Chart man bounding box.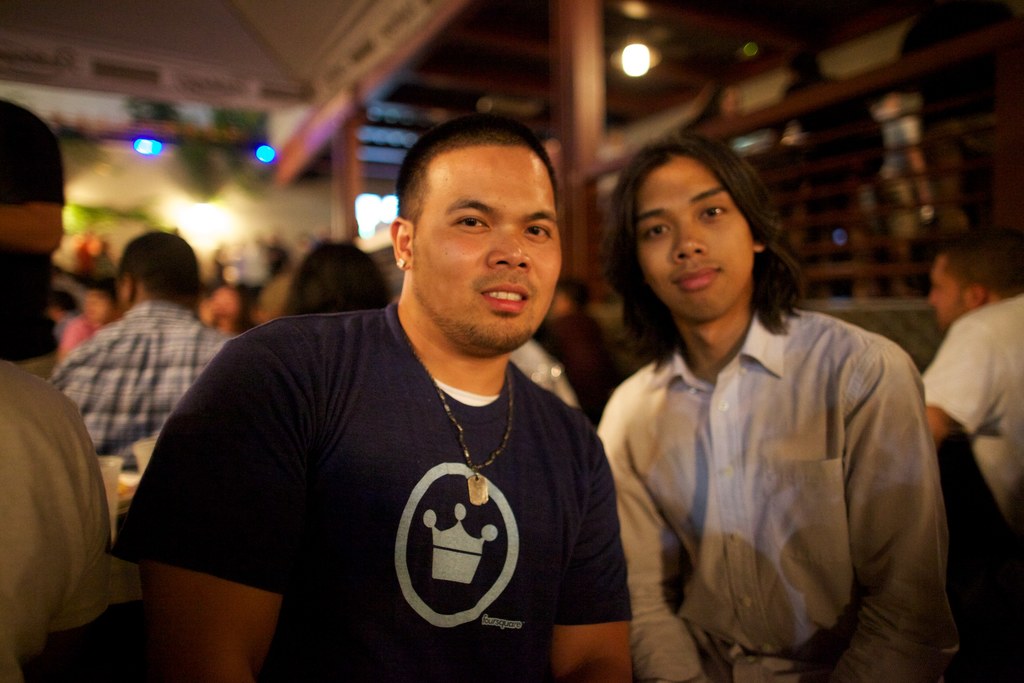
Charted: (x1=540, y1=276, x2=618, y2=441).
